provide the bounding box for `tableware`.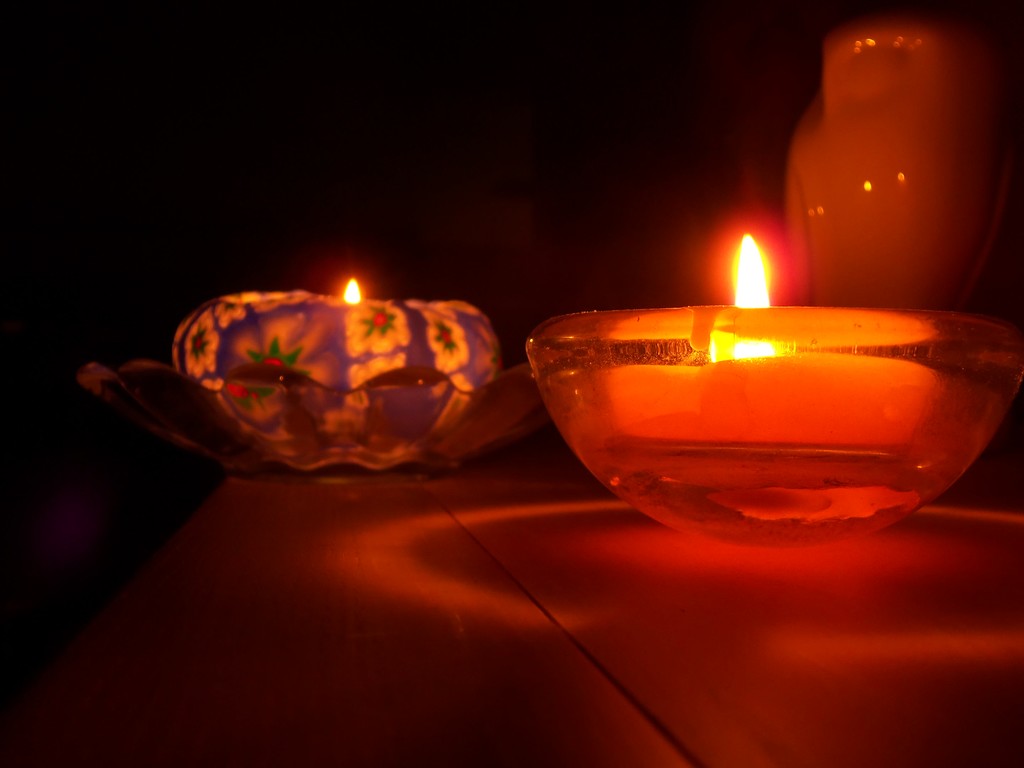
{"left": 529, "top": 306, "right": 1023, "bottom": 549}.
